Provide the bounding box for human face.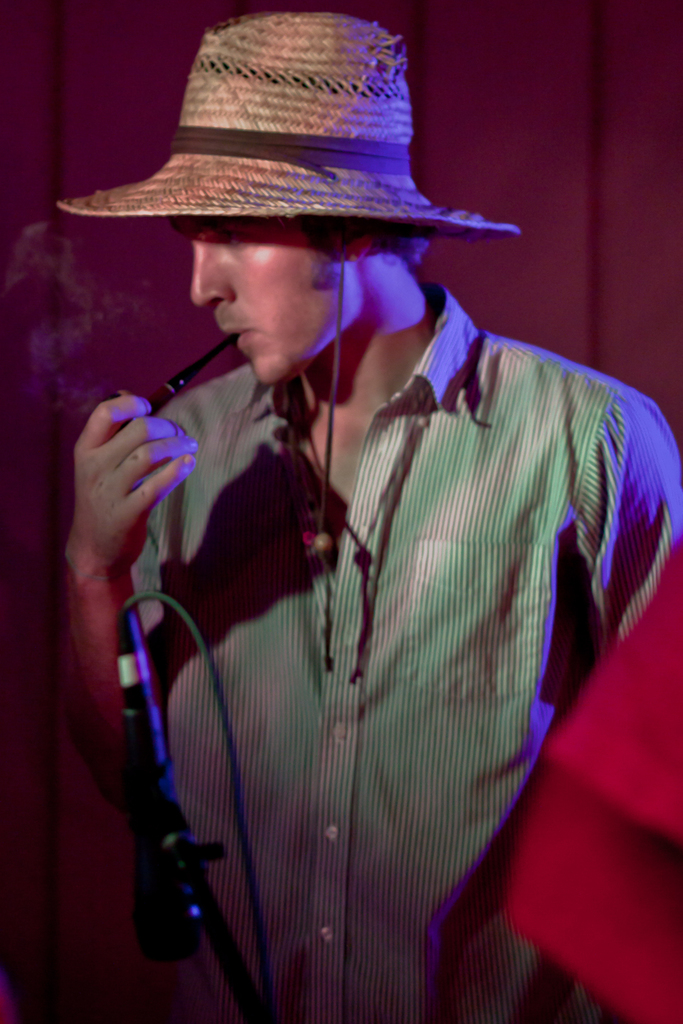
x1=174 y1=215 x2=337 y2=386.
